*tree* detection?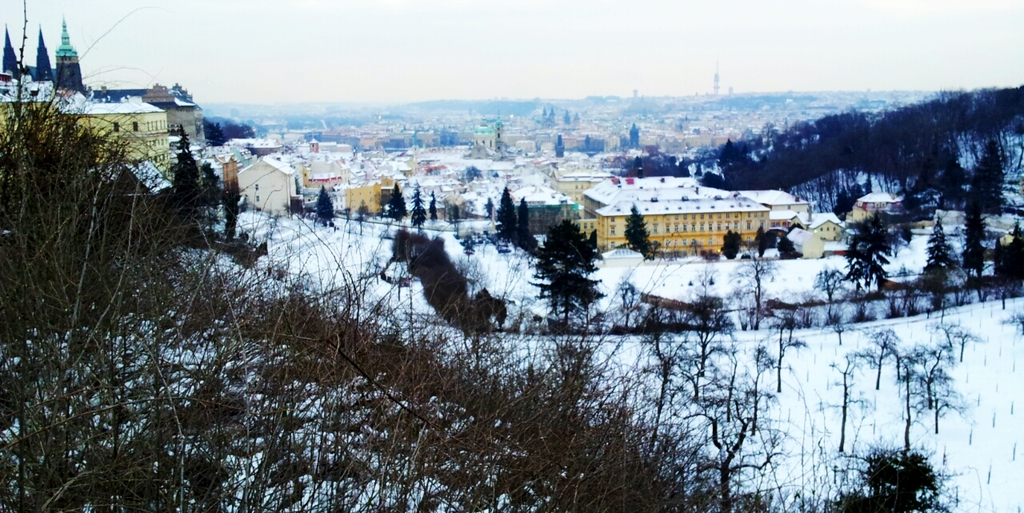
region(954, 202, 998, 278)
